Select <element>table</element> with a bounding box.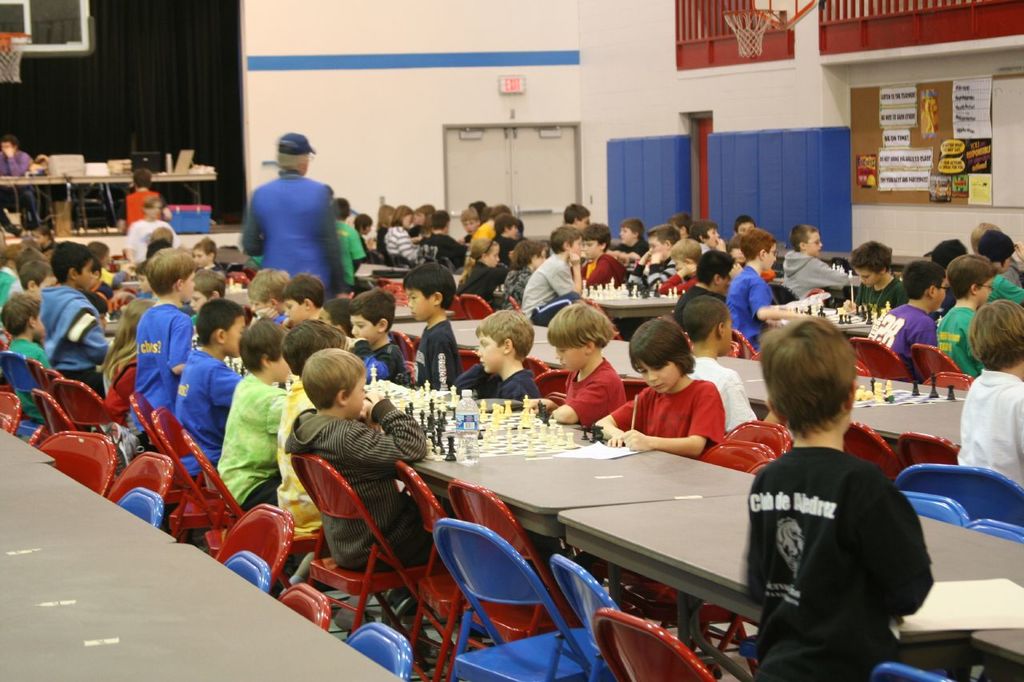
{"left": 382, "top": 361, "right": 754, "bottom": 681}.
